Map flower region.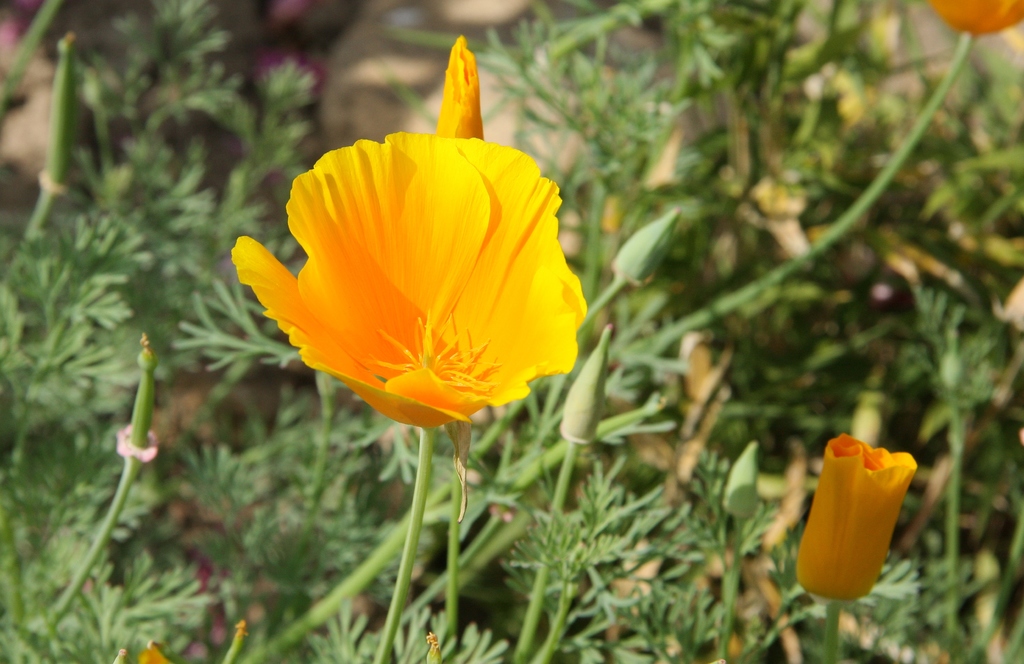
Mapped to detection(230, 138, 592, 427).
